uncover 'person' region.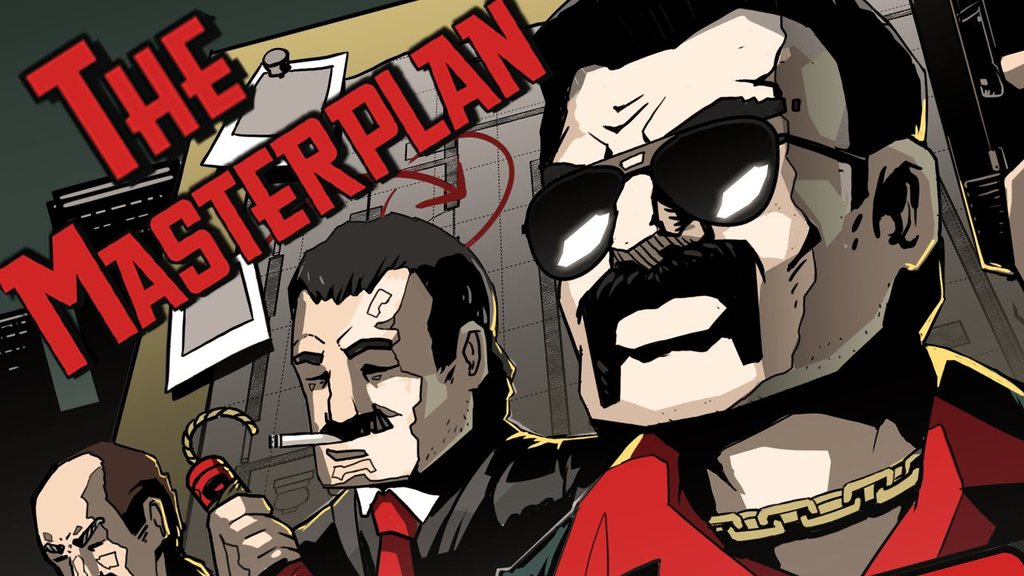
Uncovered: (x1=31, y1=444, x2=212, y2=575).
